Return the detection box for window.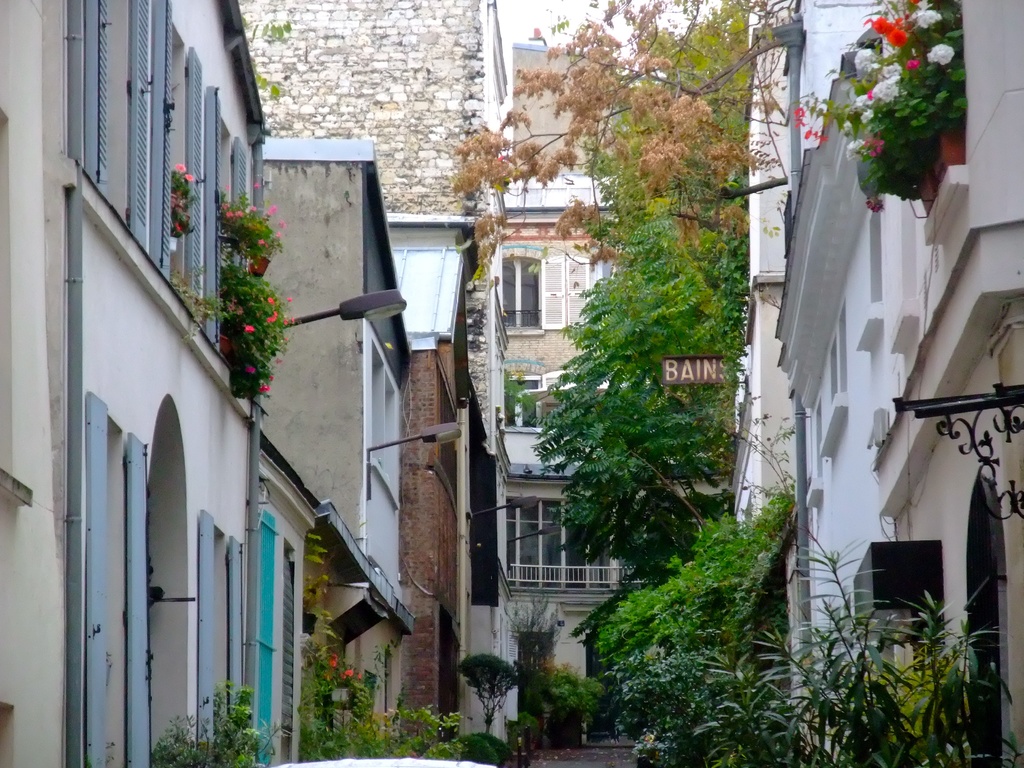
box=[508, 490, 620, 591].
